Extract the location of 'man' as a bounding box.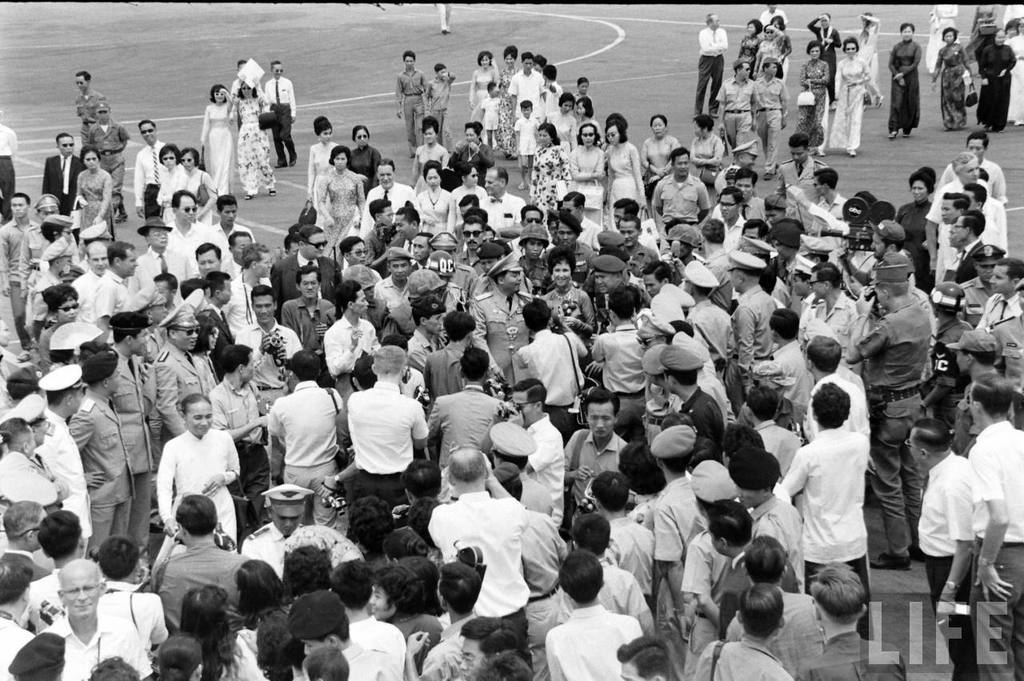
x1=80, y1=238, x2=139, y2=335.
